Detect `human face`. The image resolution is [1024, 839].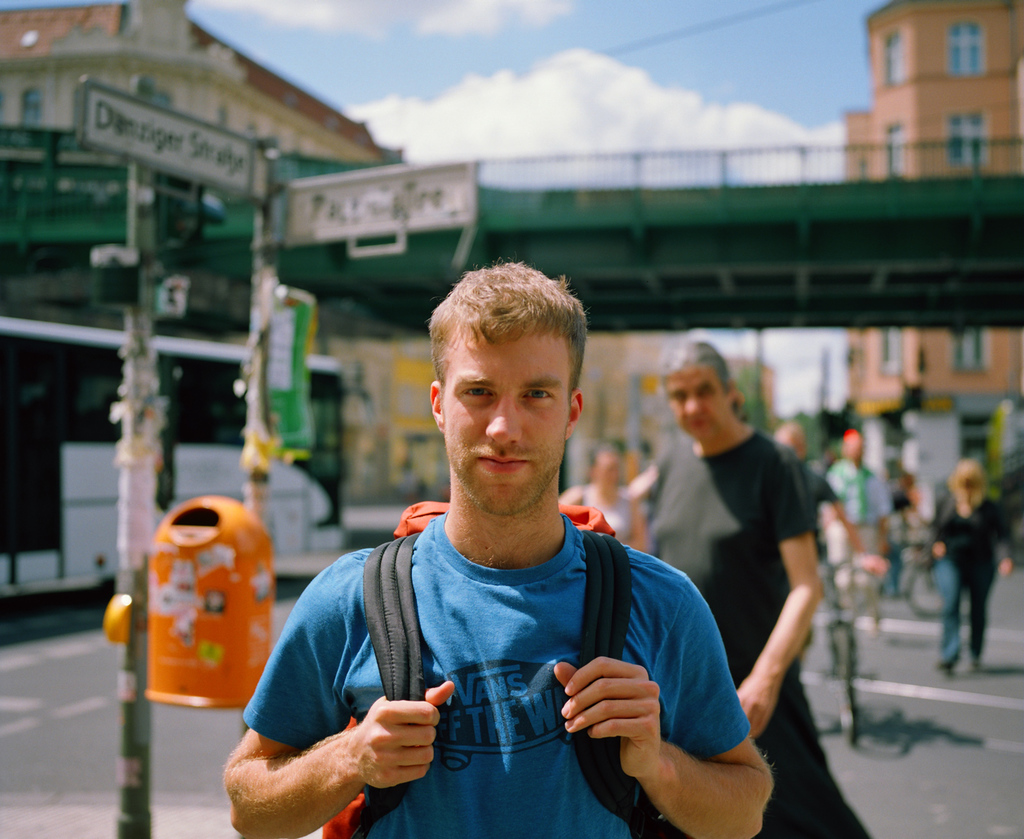
select_region(441, 324, 565, 515).
